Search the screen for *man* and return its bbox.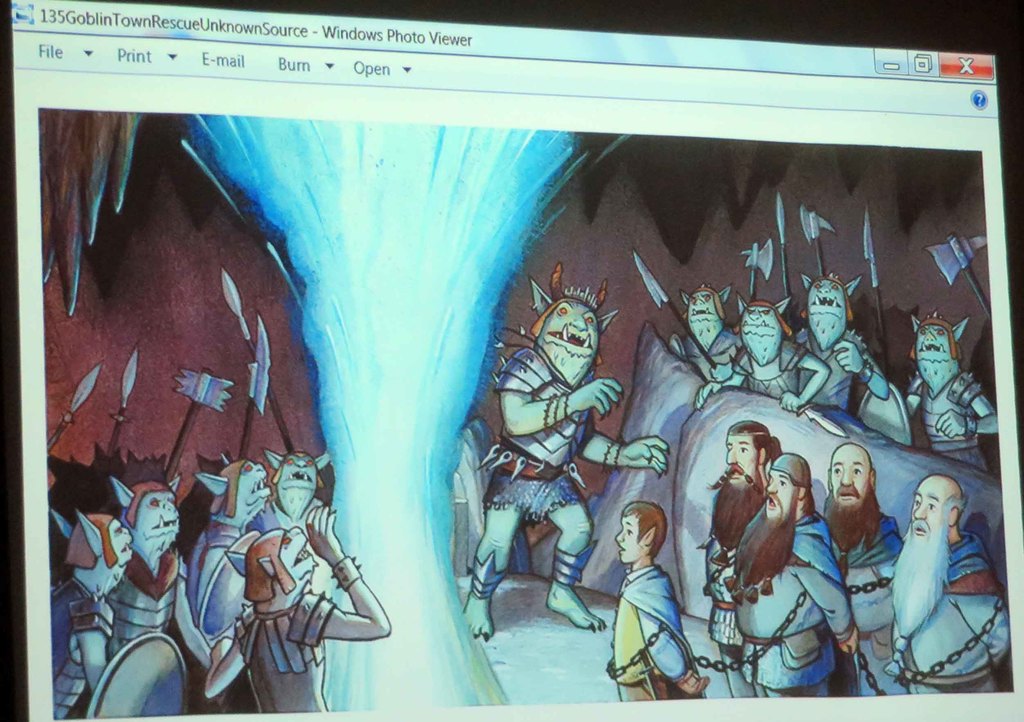
Found: box(606, 502, 708, 698).
